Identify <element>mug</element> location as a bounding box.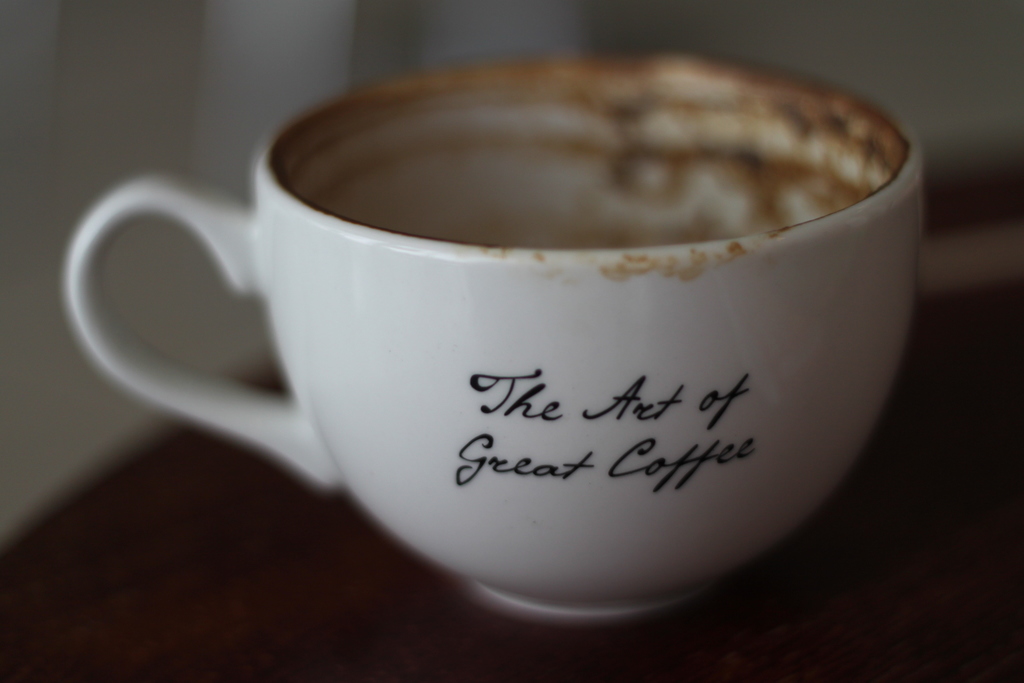
x1=63 y1=47 x2=925 y2=623.
